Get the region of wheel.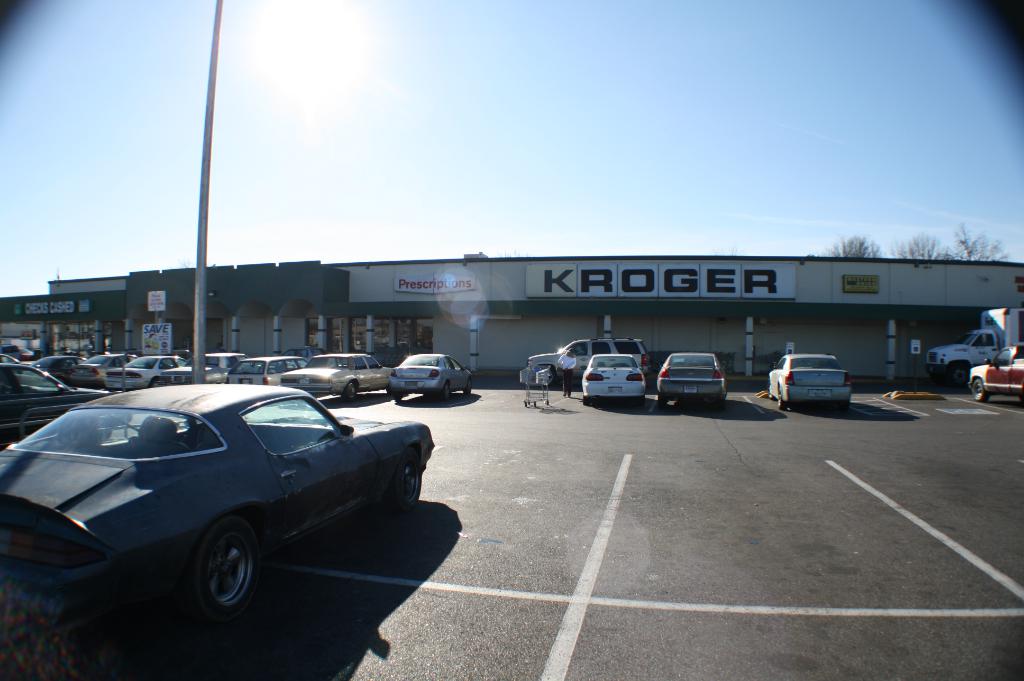
(x1=189, y1=516, x2=270, y2=622).
